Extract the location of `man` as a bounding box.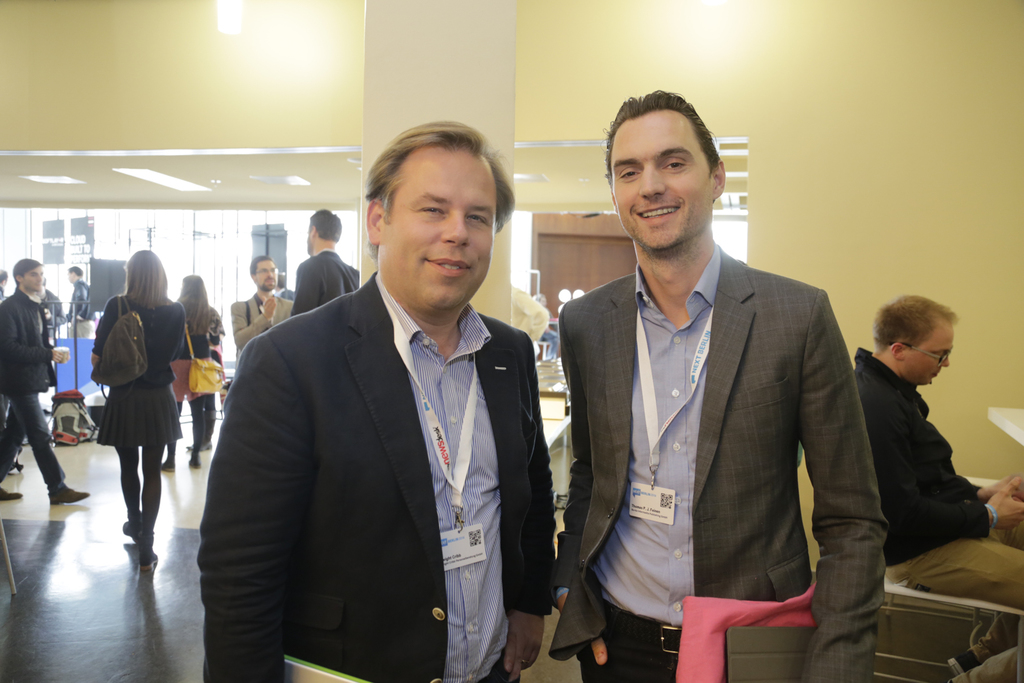
[546, 86, 894, 682].
